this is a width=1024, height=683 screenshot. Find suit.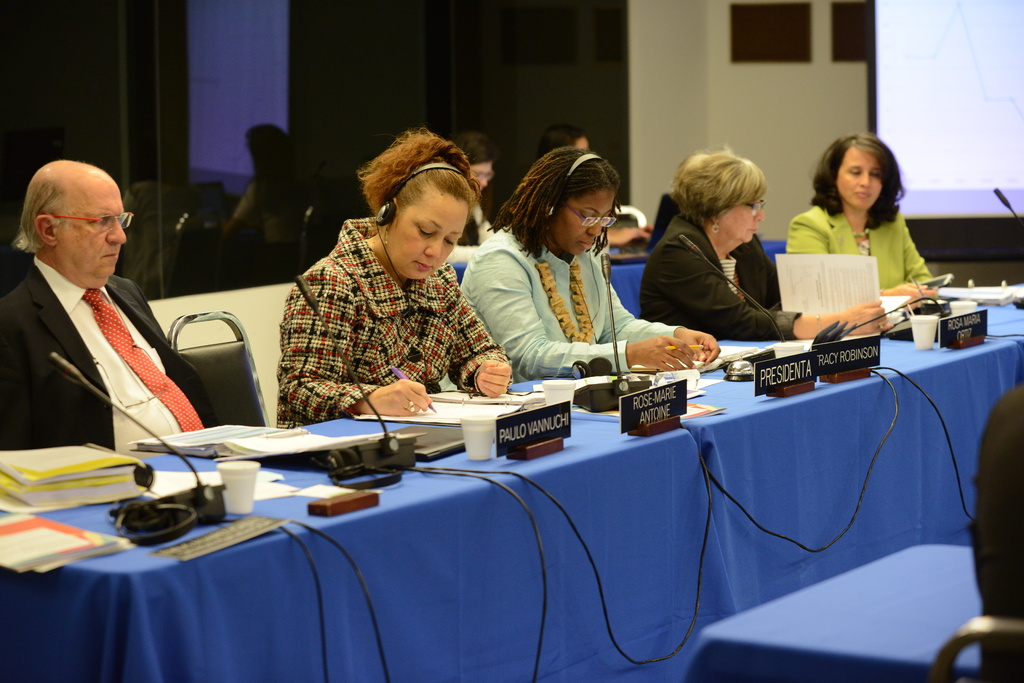
Bounding box: {"left": 631, "top": 214, "right": 806, "bottom": 347}.
